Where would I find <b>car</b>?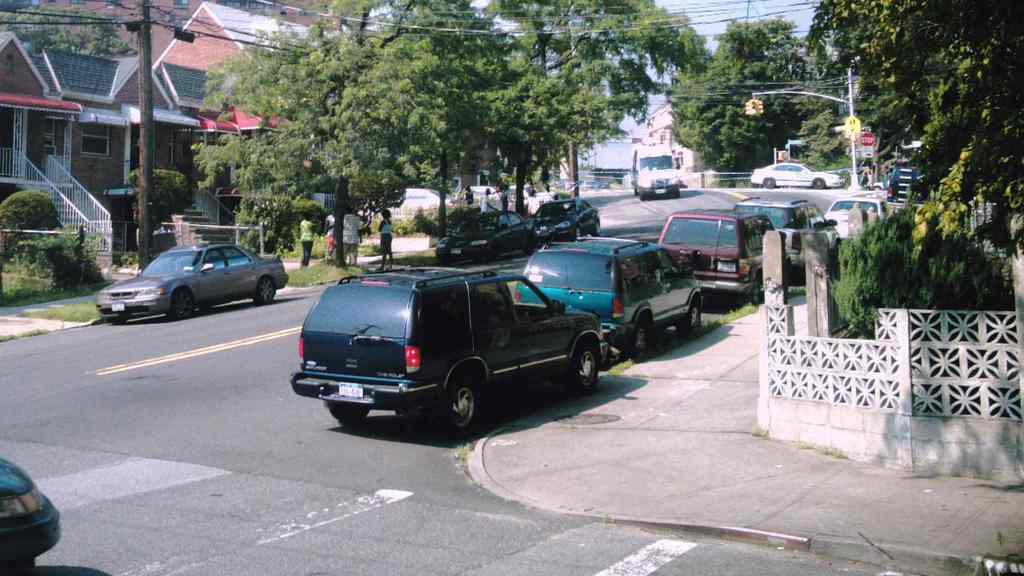
At BBox(93, 239, 290, 324).
